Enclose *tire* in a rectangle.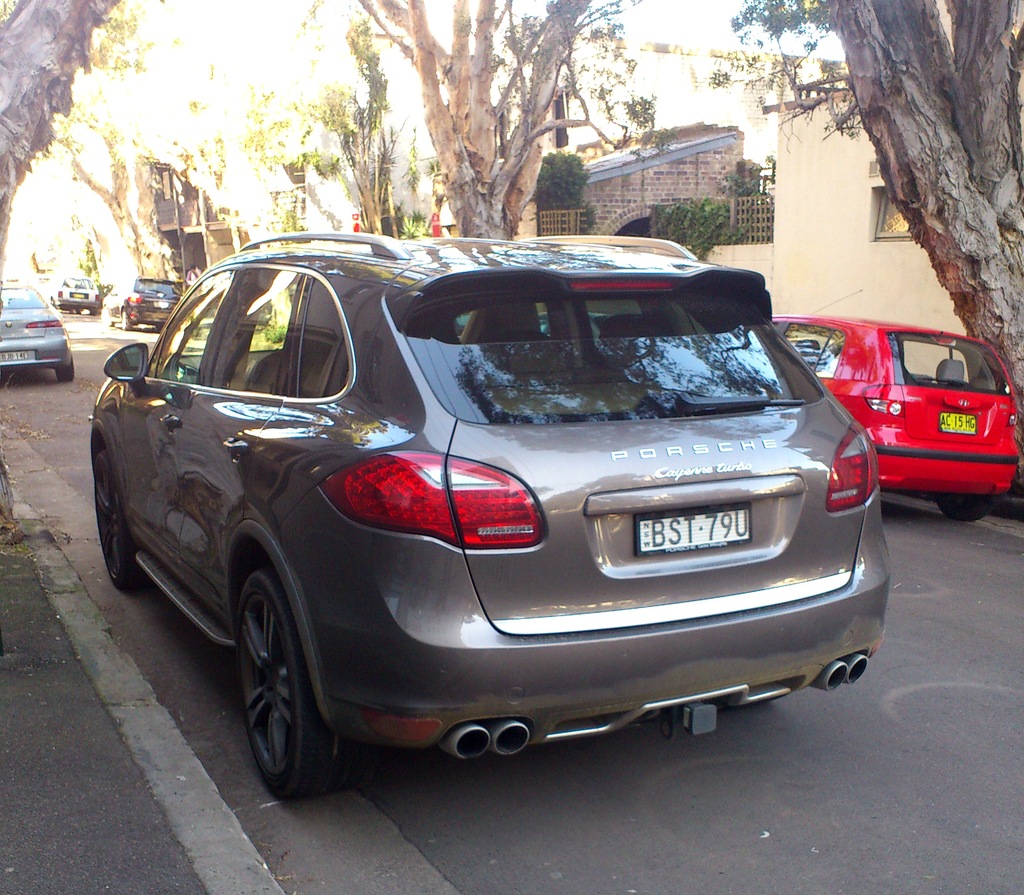
<region>90, 438, 157, 596</region>.
